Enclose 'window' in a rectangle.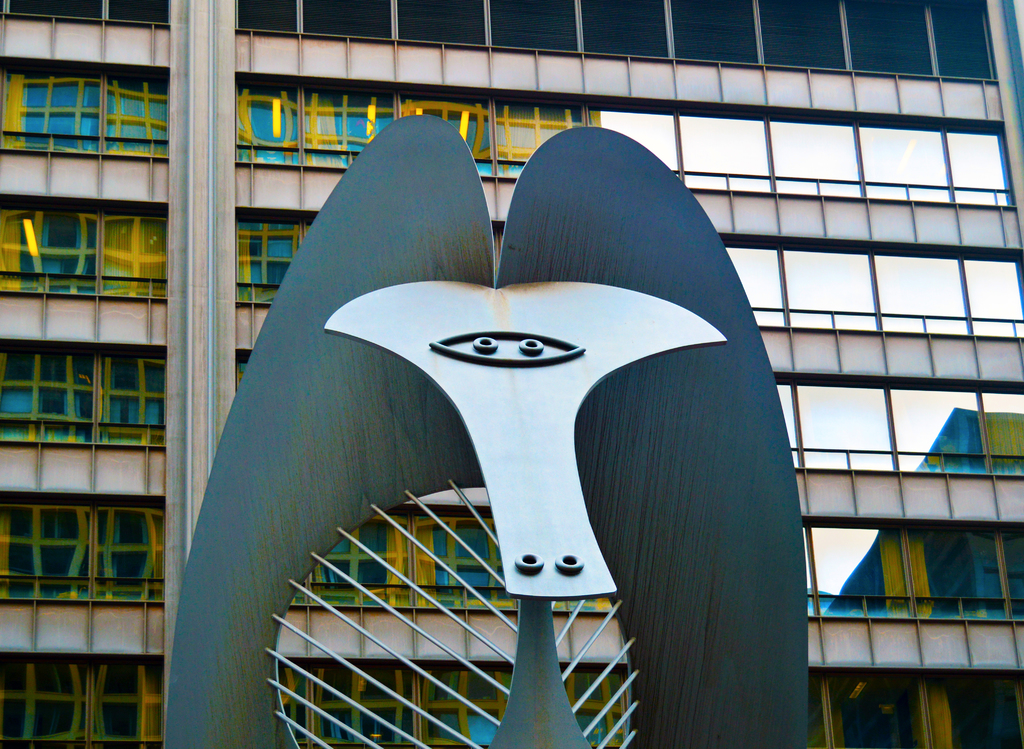
region(806, 661, 1023, 747).
